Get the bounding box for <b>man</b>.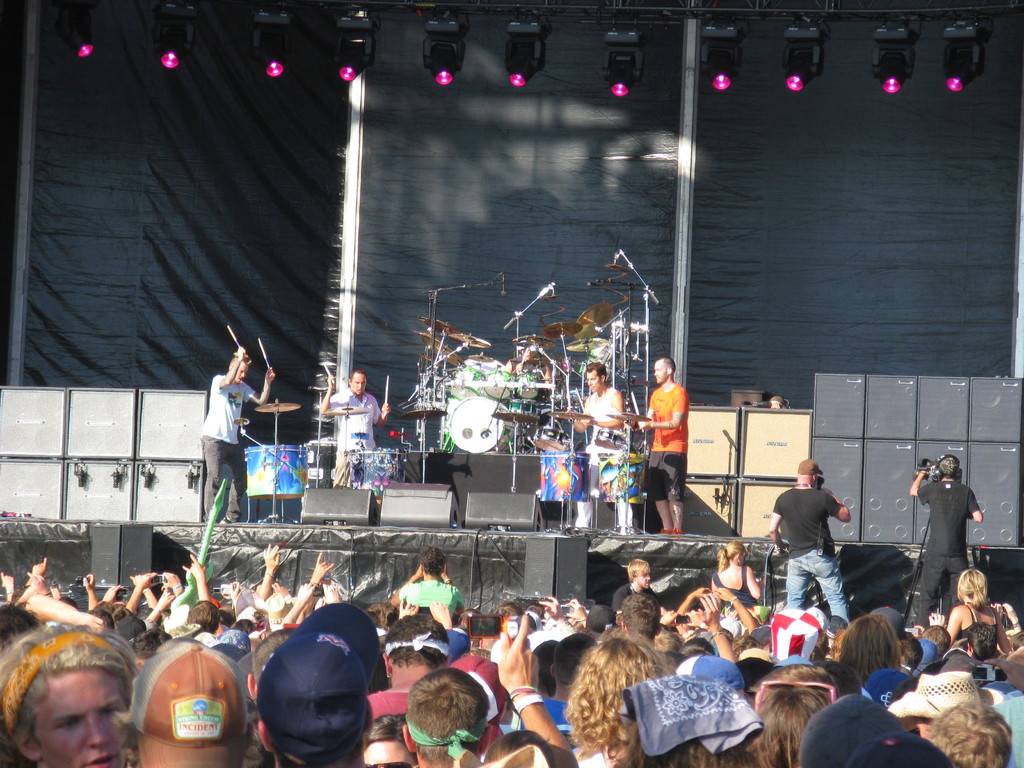
(637, 355, 688, 534).
